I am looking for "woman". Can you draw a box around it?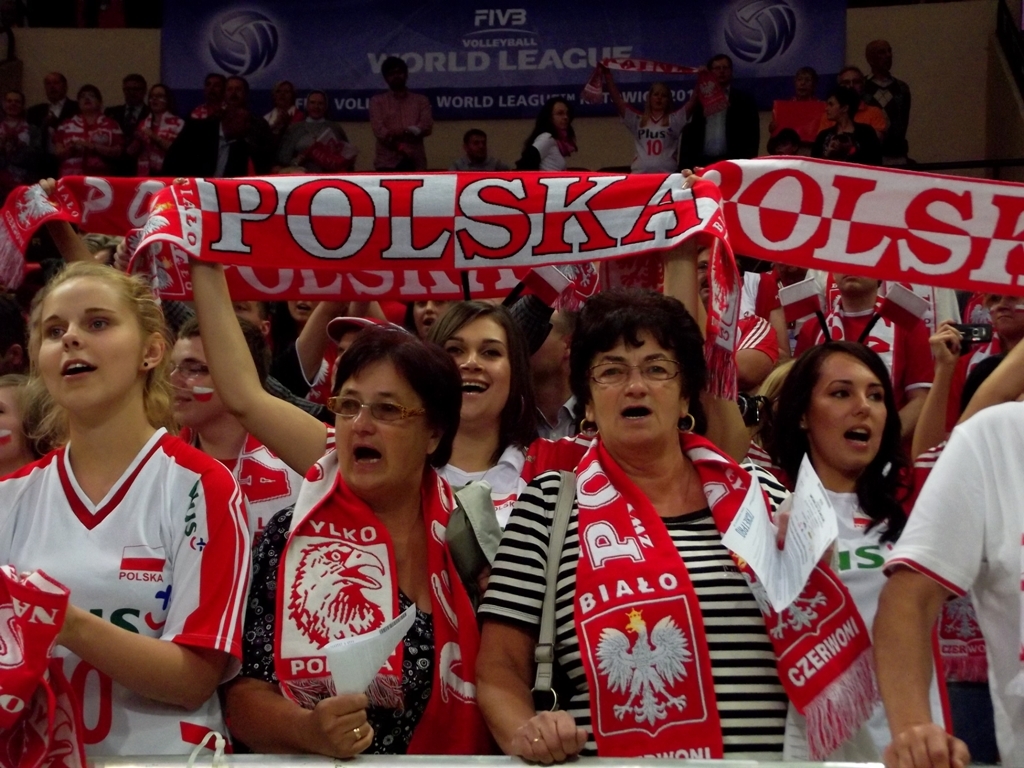
Sure, the bounding box is <box>455,303,793,767</box>.
